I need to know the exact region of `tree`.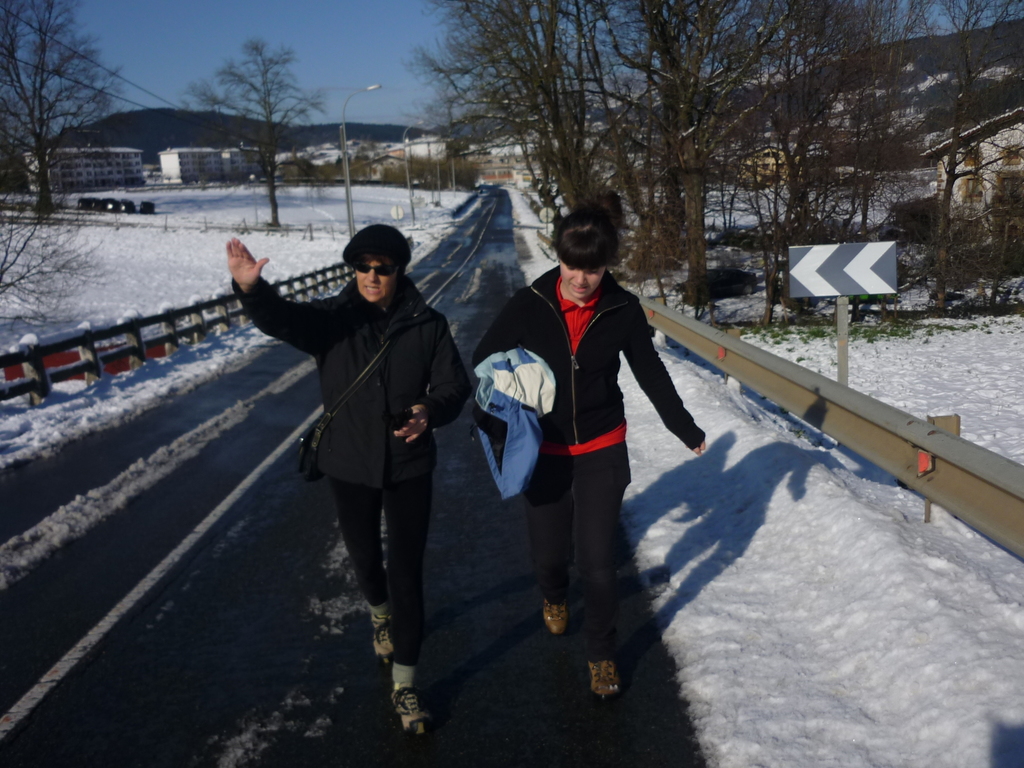
Region: 694,1,867,312.
